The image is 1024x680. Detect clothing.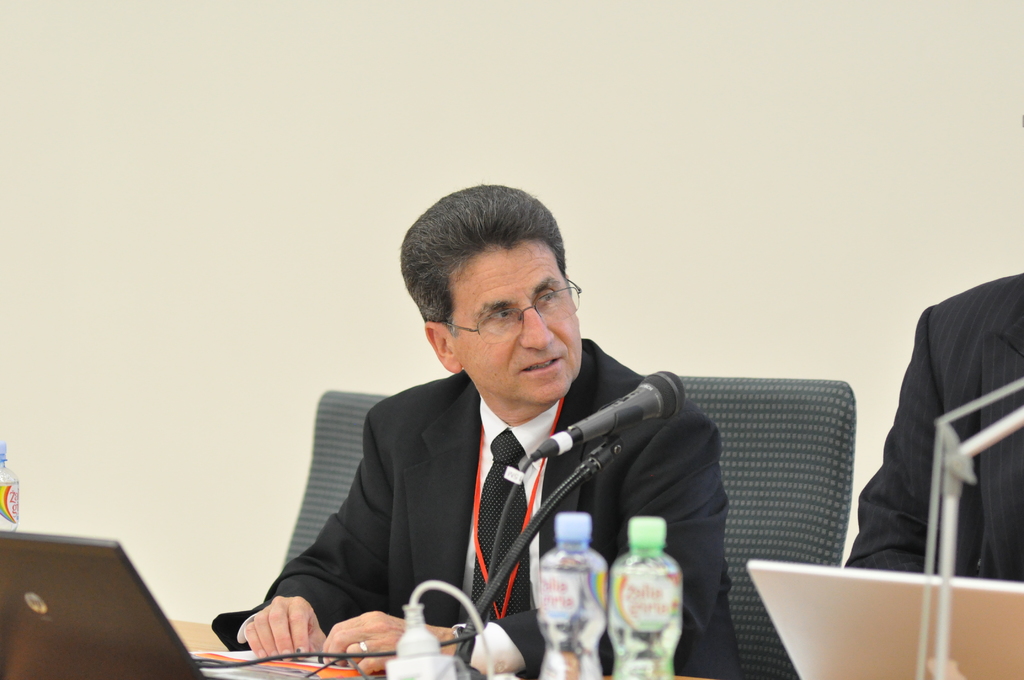
Detection: (x1=205, y1=337, x2=743, y2=679).
